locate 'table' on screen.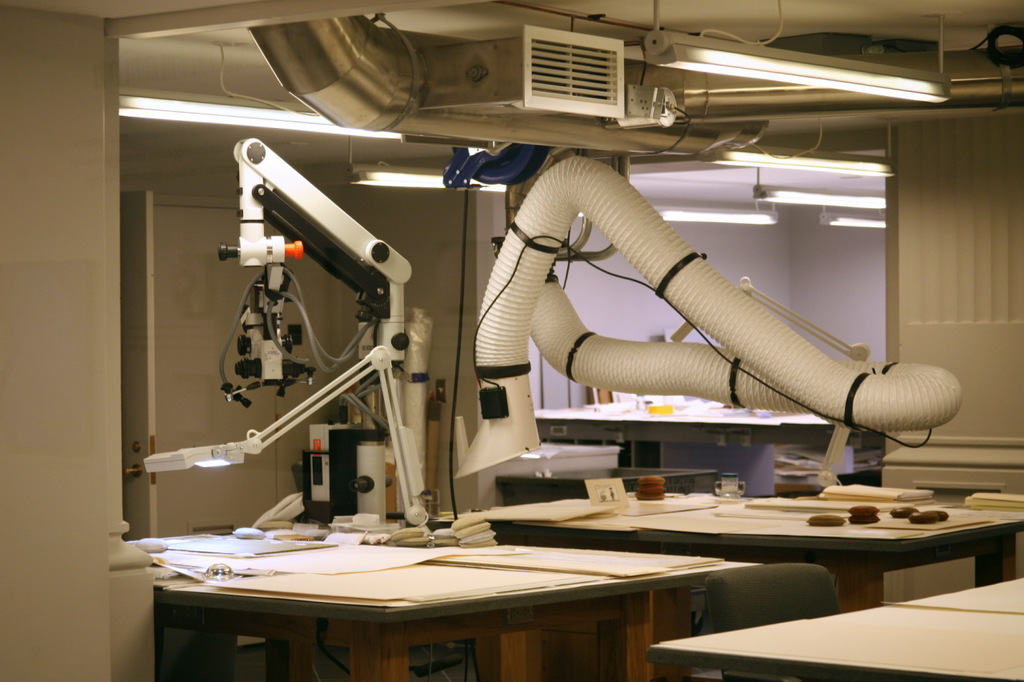
On screen at BBox(118, 498, 802, 678).
